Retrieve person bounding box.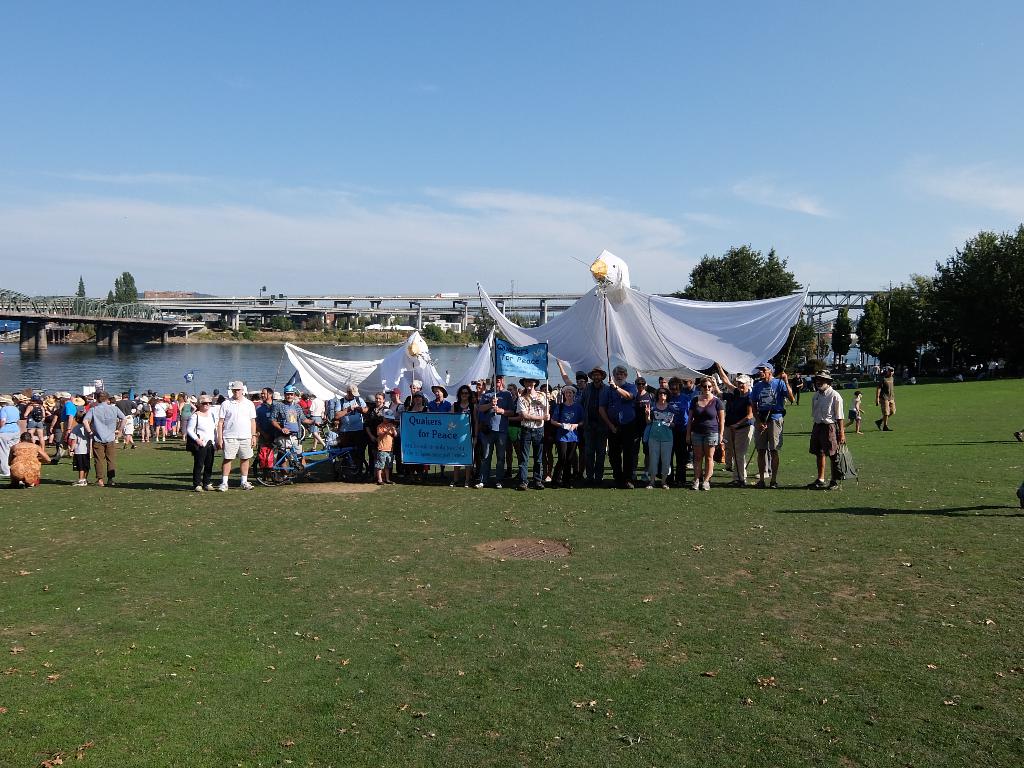
Bounding box: [746,358,796,491].
